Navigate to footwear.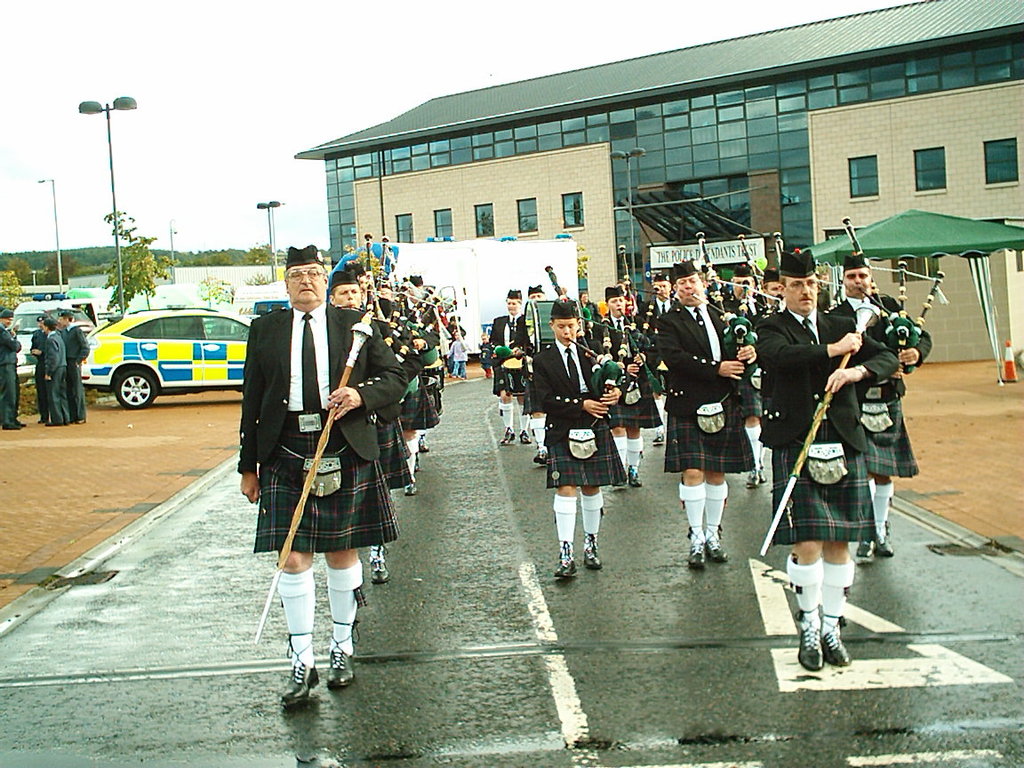
Navigation target: l=687, t=525, r=700, b=567.
